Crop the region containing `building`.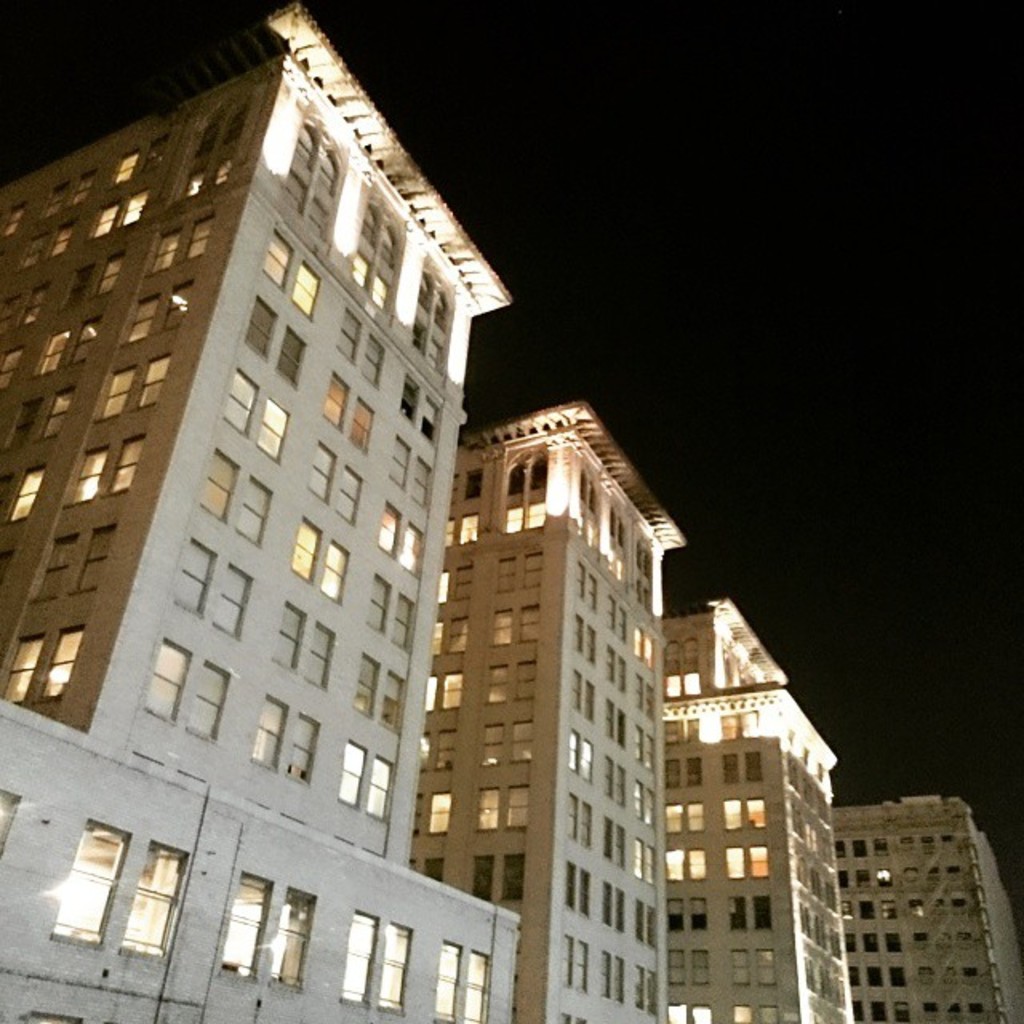
Crop region: left=414, top=403, right=690, bottom=1022.
